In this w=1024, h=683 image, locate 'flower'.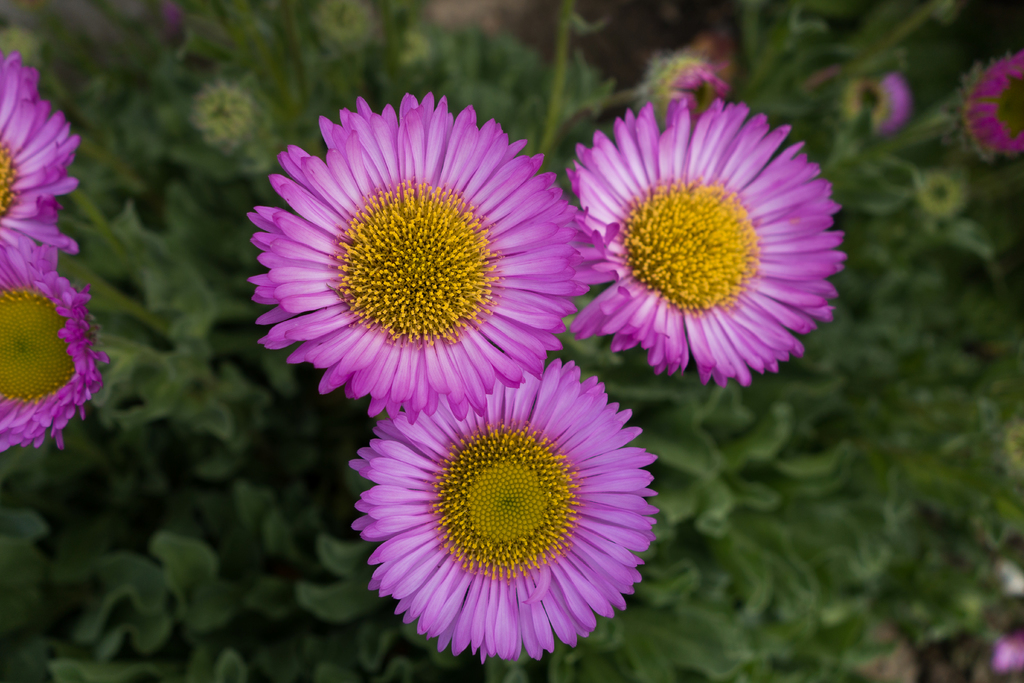
Bounding box: [x1=556, y1=89, x2=846, y2=388].
